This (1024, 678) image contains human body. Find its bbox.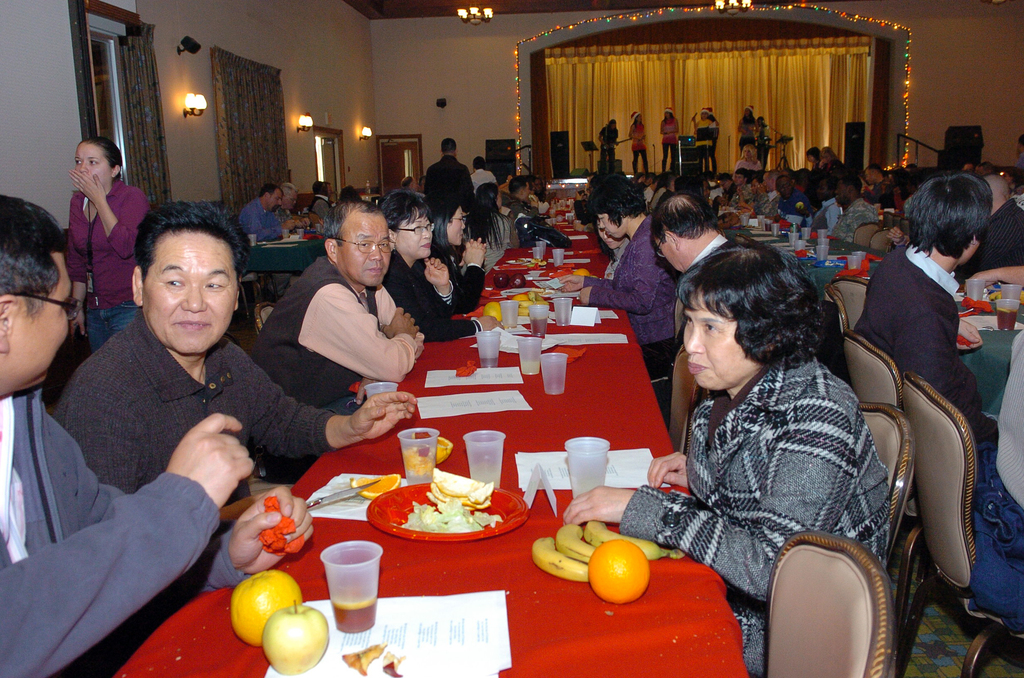
box(0, 390, 315, 677).
